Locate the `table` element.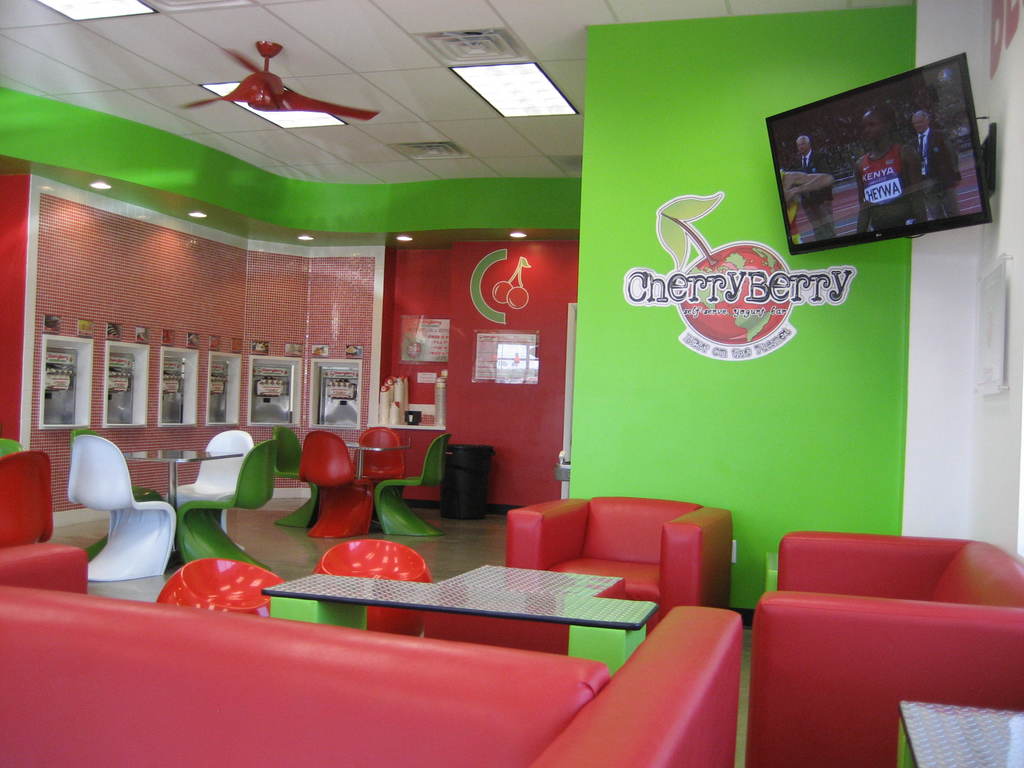
Element bbox: box(262, 570, 656, 670).
